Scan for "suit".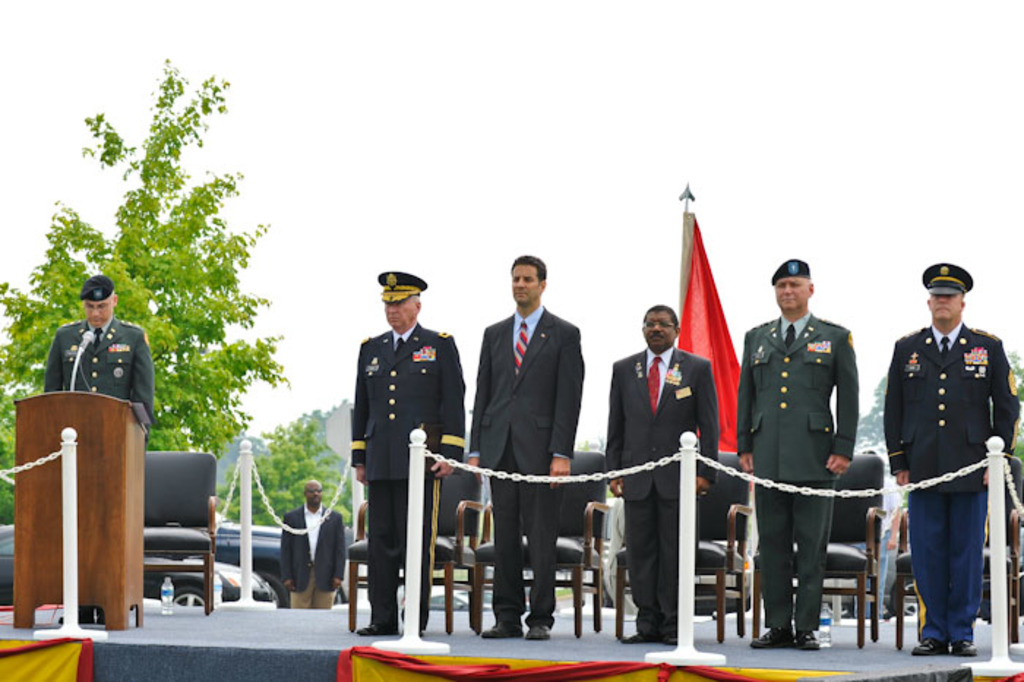
Scan result: BBox(881, 323, 1017, 650).
